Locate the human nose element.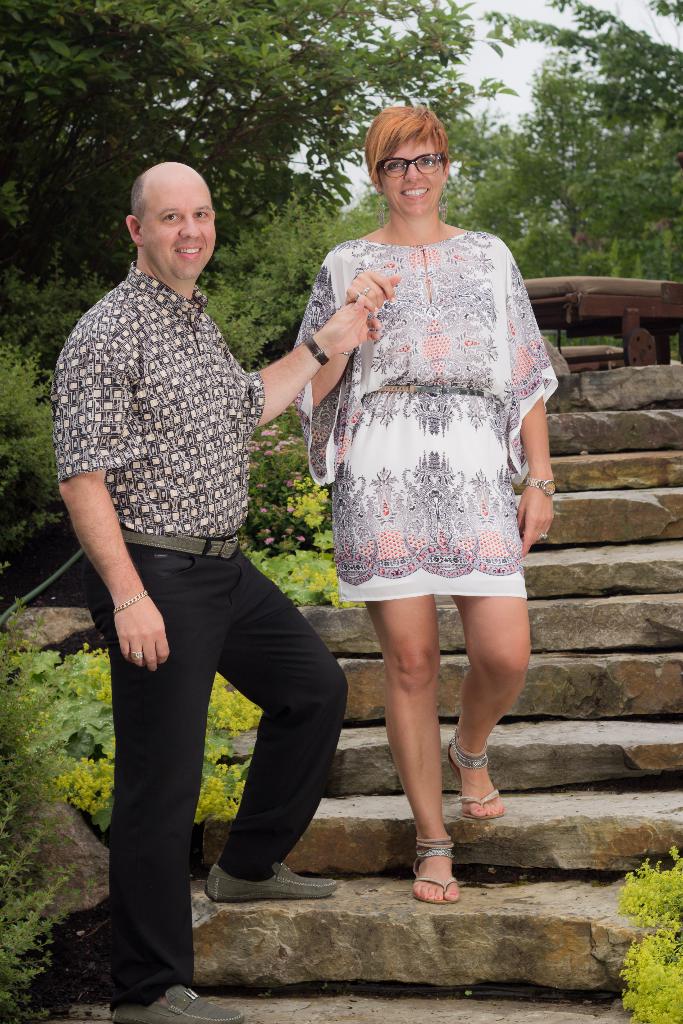
Element bbox: Rect(177, 212, 195, 241).
